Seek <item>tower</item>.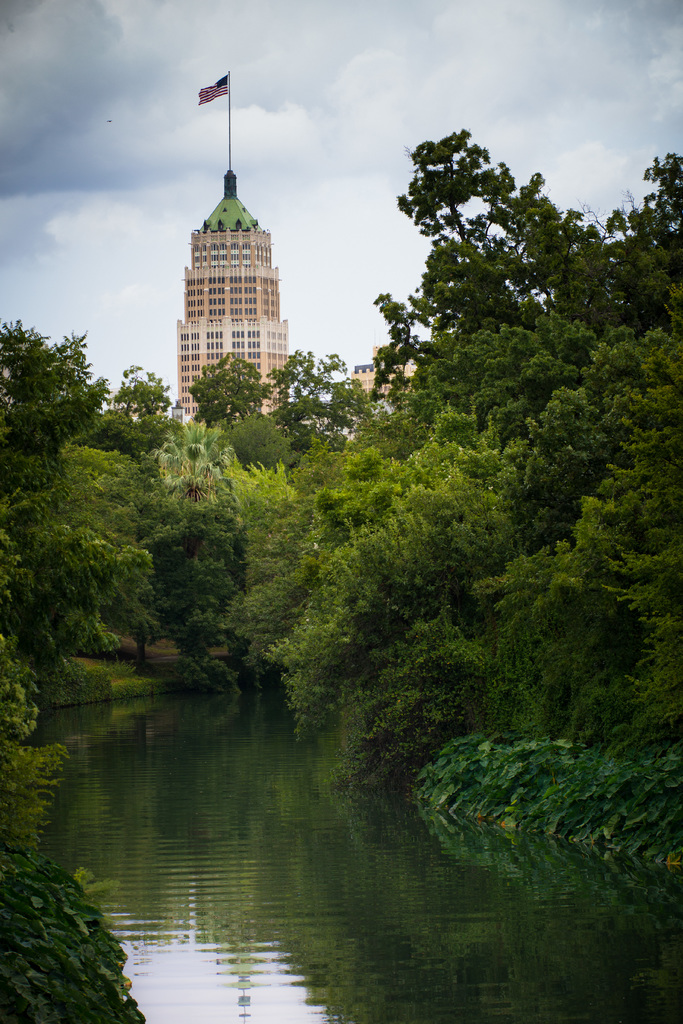
region(178, 69, 292, 388).
